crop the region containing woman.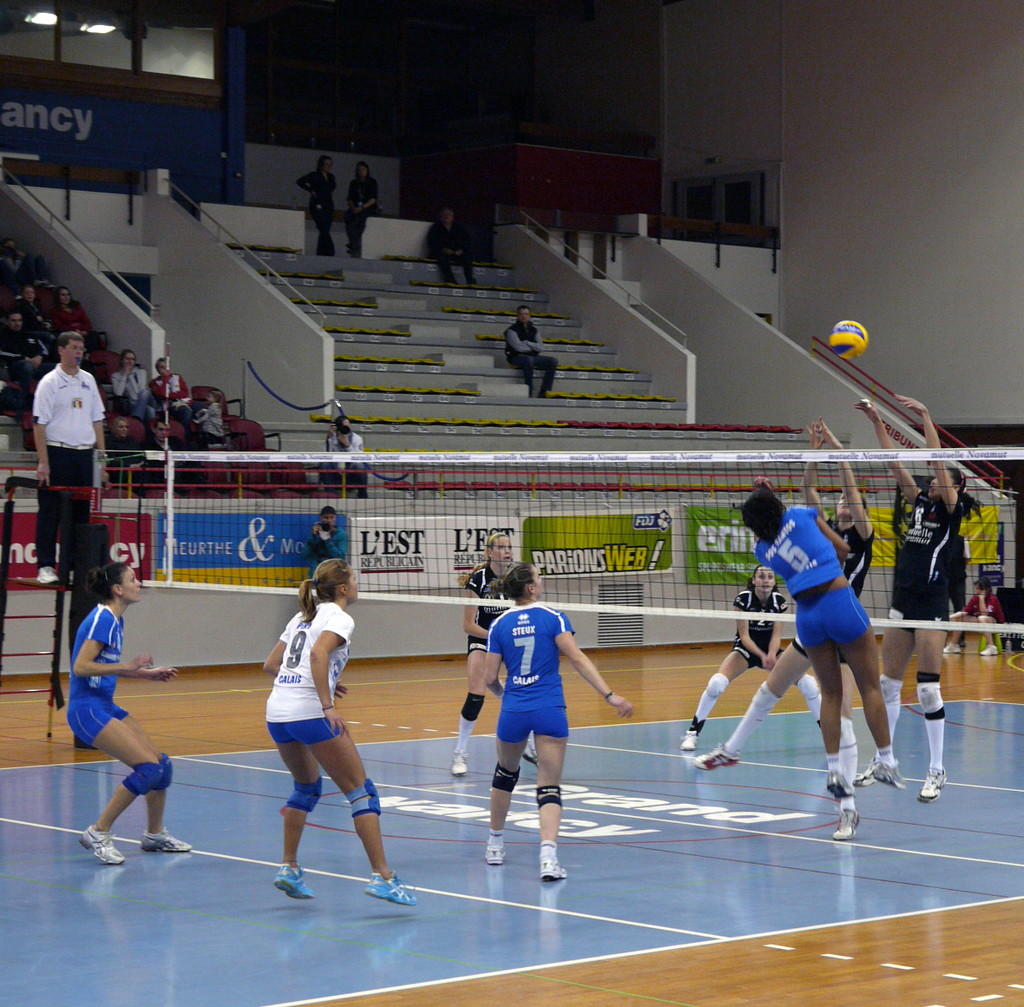
Crop region: <region>294, 160, 346, 264</region>.
